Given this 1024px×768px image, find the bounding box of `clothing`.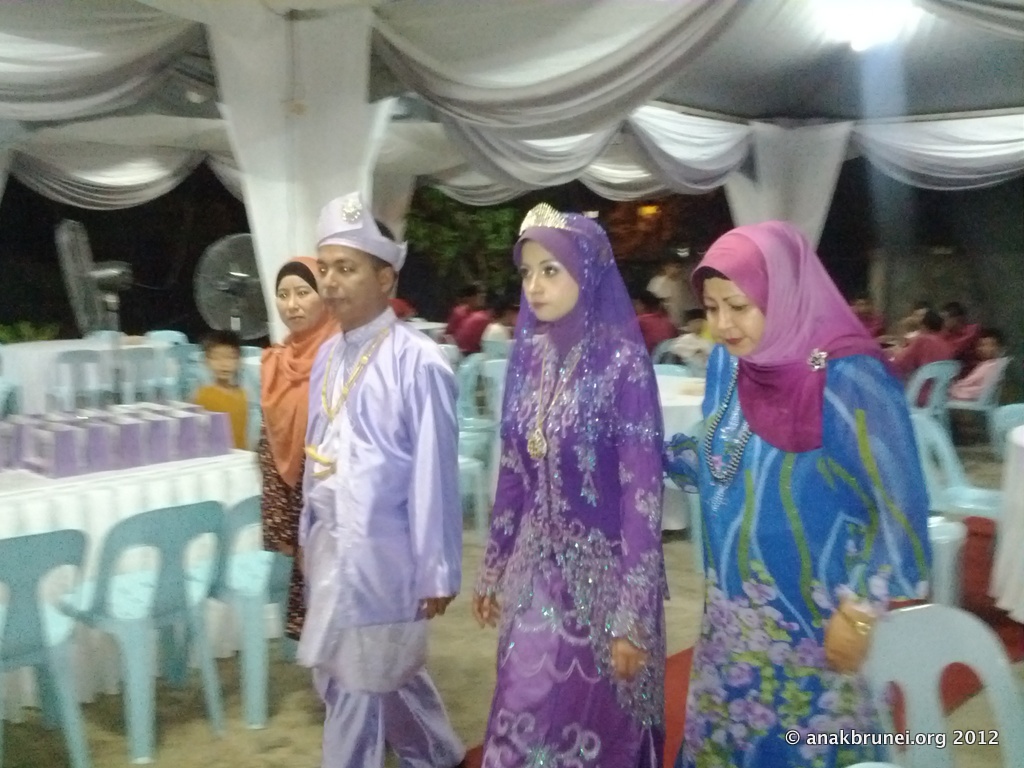
[670,222,933,767].
